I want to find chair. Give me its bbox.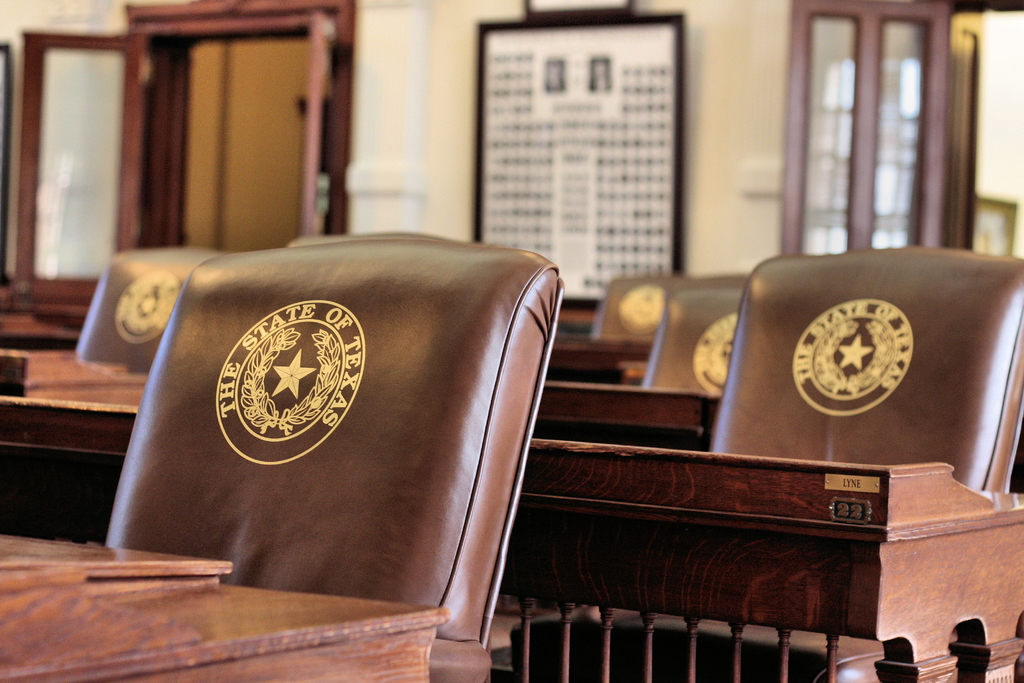
locate(85, 247, 228, 374).
